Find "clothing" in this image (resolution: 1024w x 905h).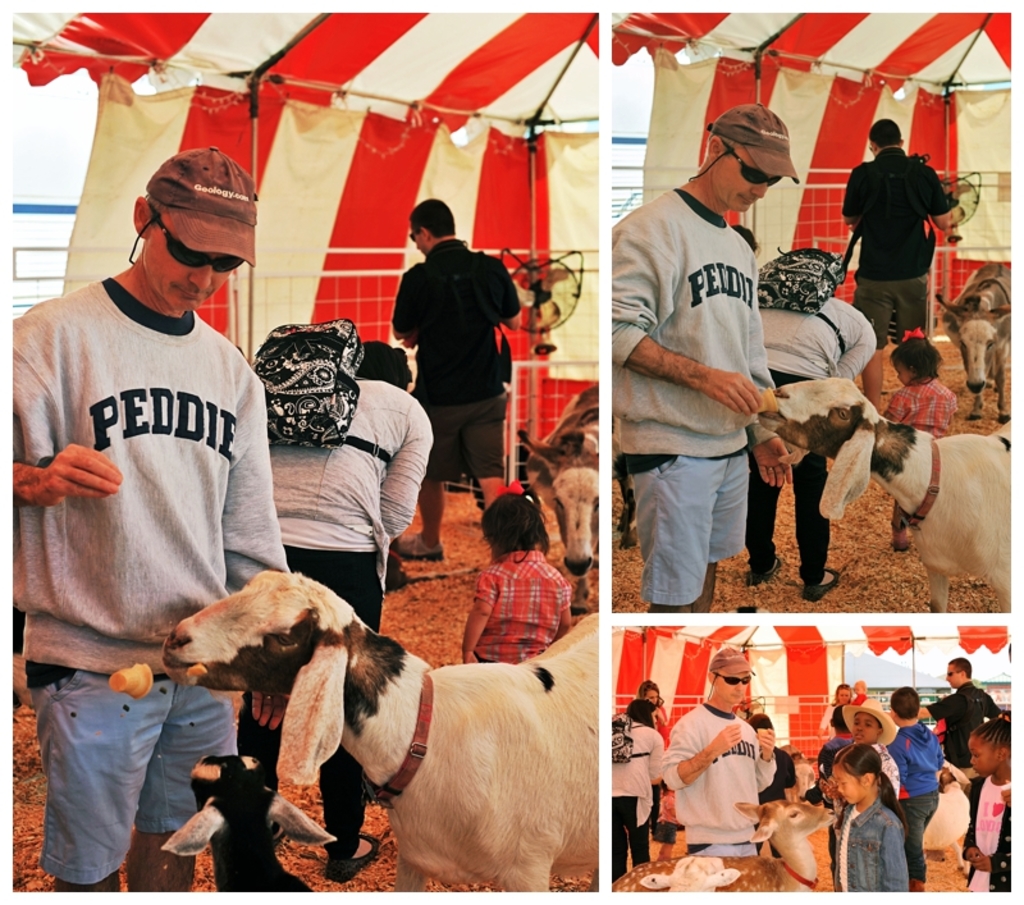
[881,375,957,524].
